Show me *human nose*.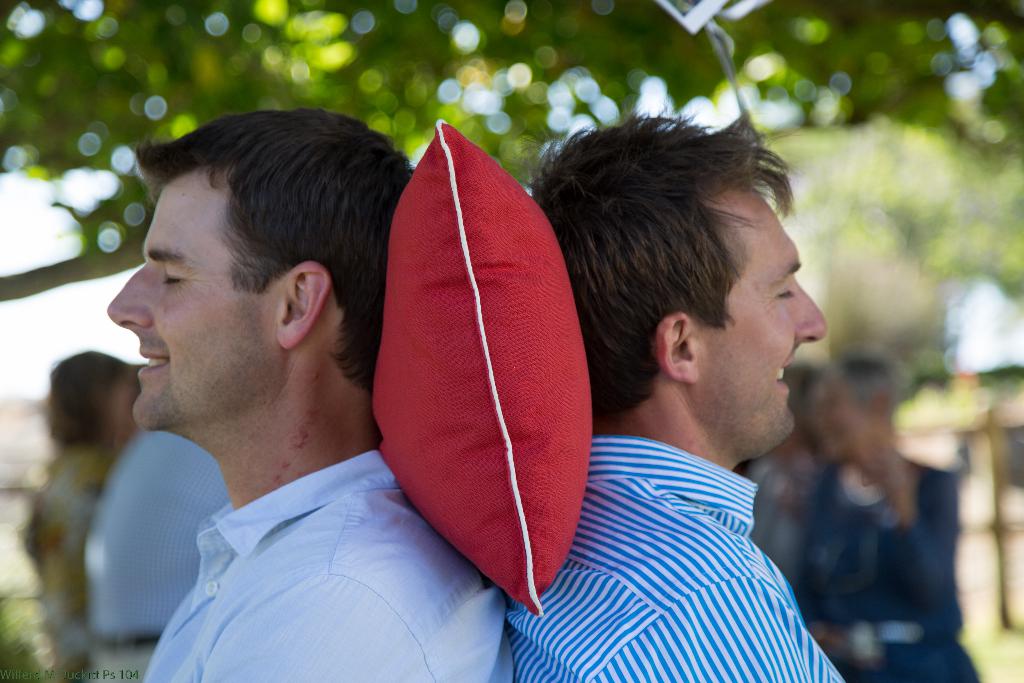
*human nose* is here: {"left": 103, "top": 263, "right": 152, "bottom": 331}.
